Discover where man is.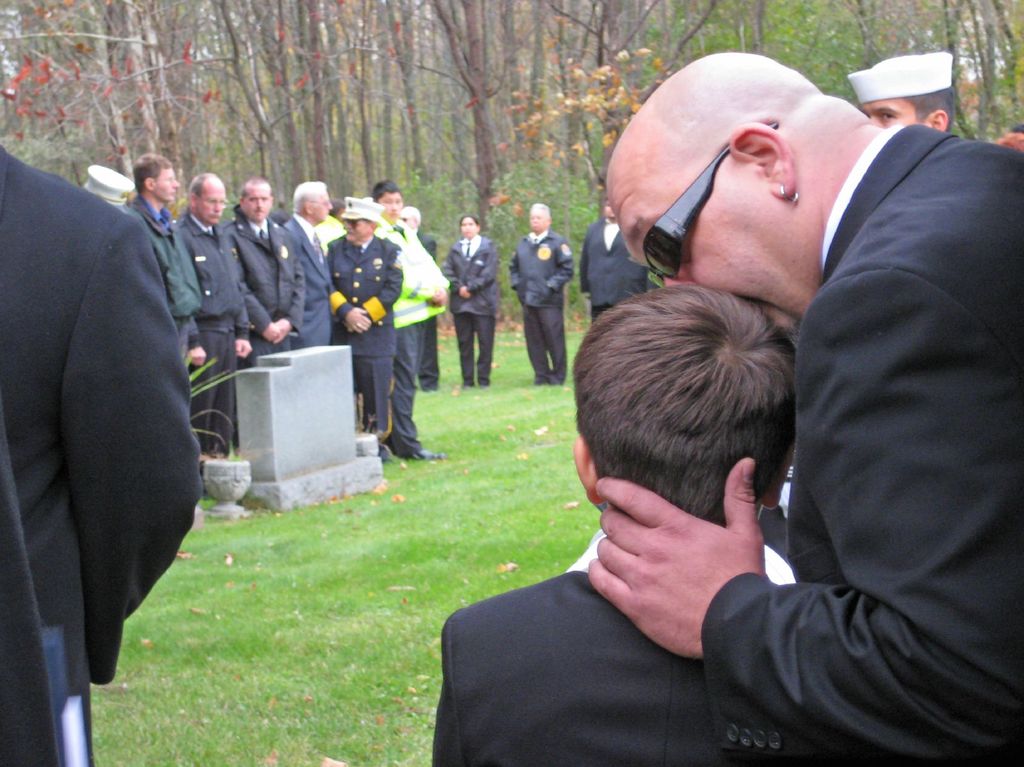
Discovered at select_region(226, 177, 302, 351).
